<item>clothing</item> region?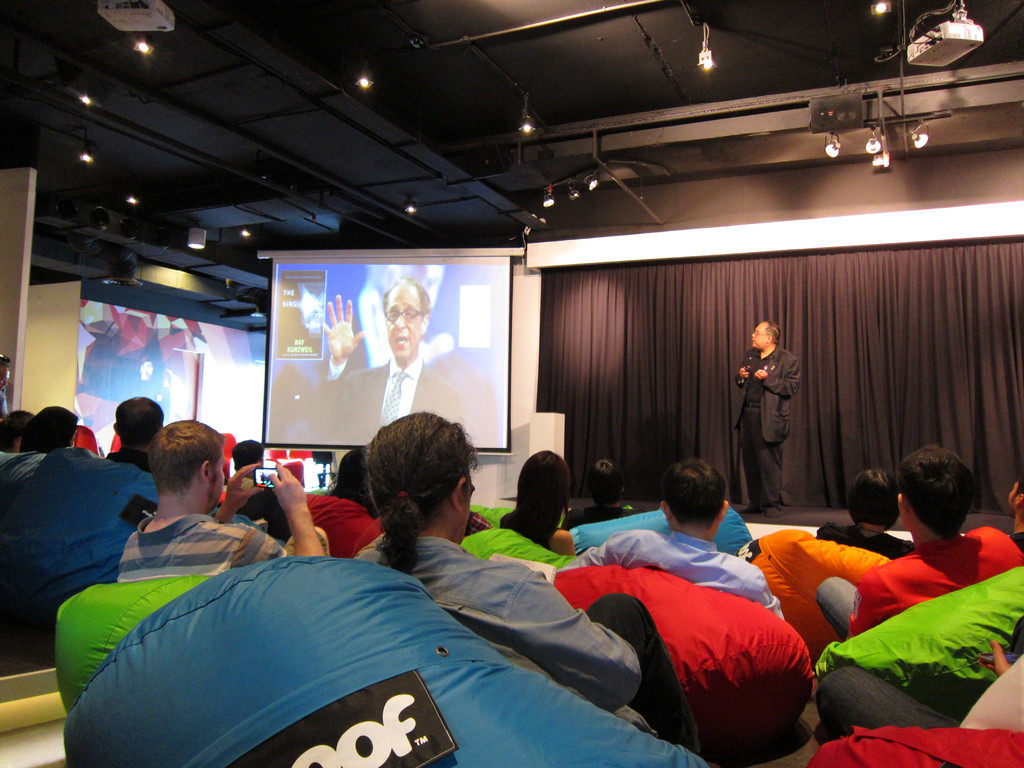
0:449:40:516
